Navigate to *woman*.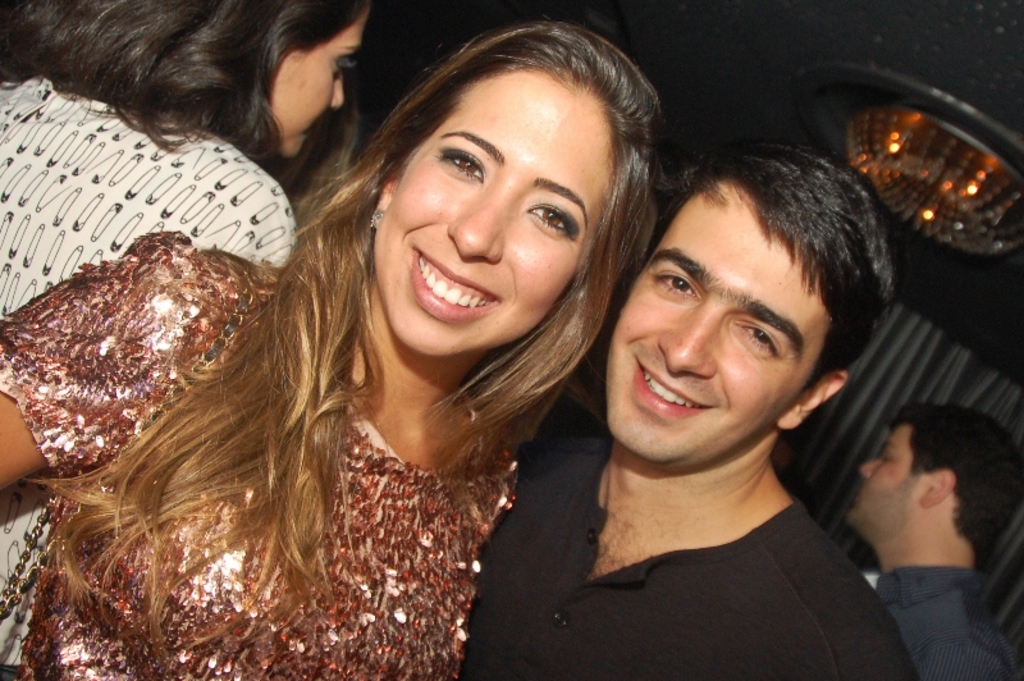
Navigation target: rect(0, 1, 684, 680).
